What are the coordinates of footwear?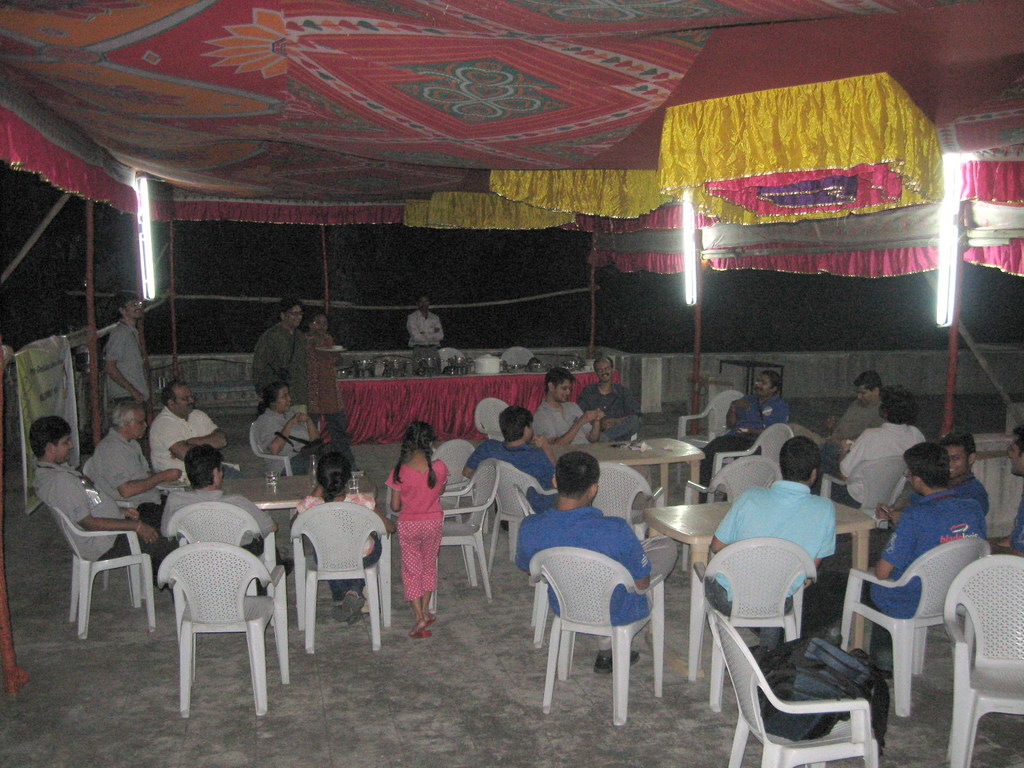
x1=755, y1=627, x2=783, y2=653.
